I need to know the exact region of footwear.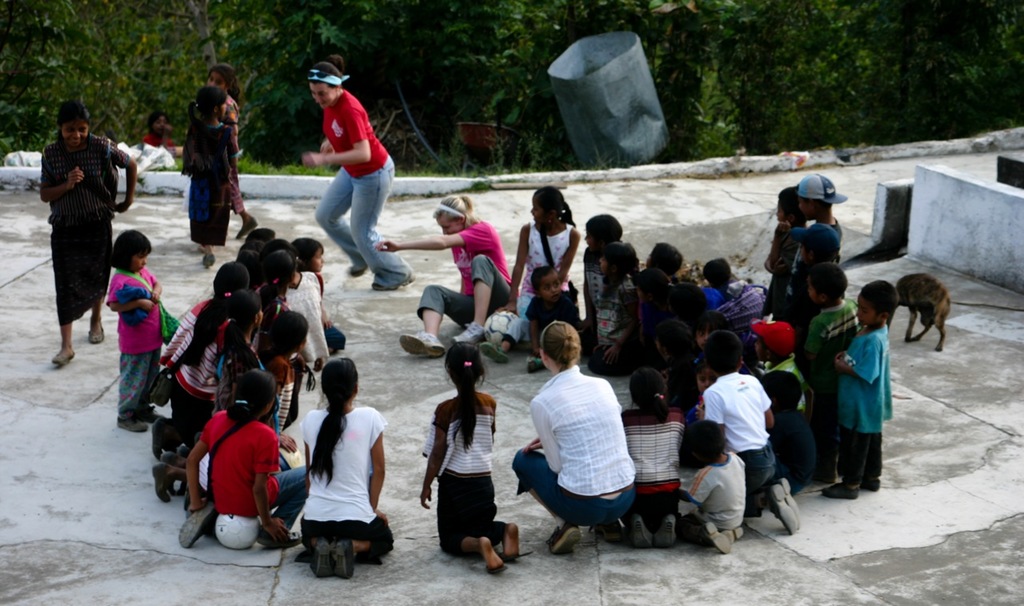
Region: (335,537,355,580).
